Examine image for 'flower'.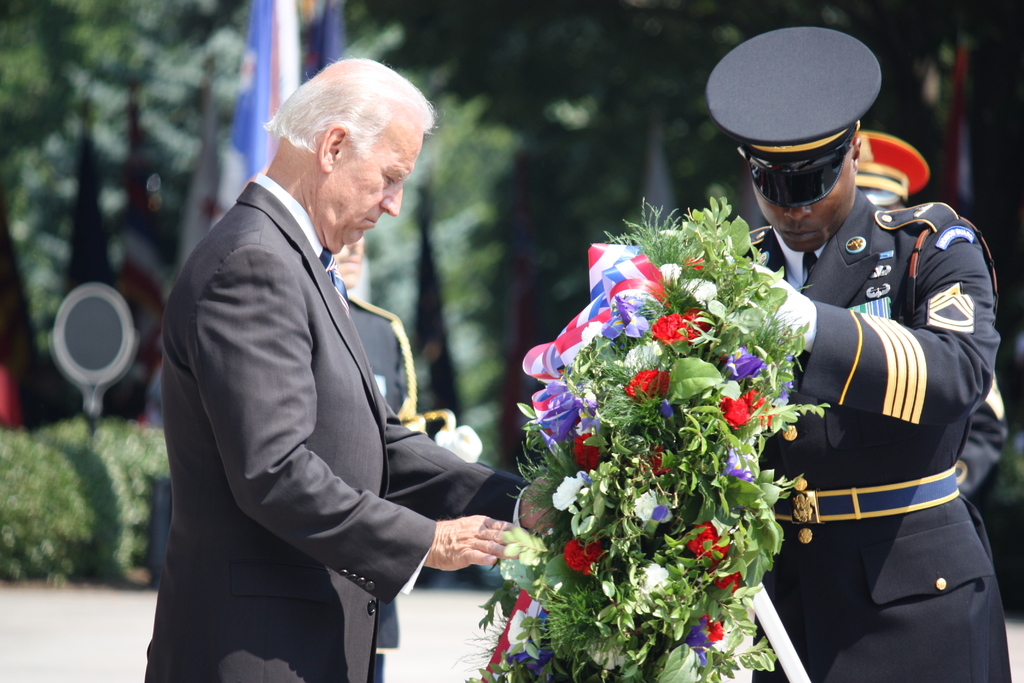
Examination result: Rect(630, 490, 673, 524).
